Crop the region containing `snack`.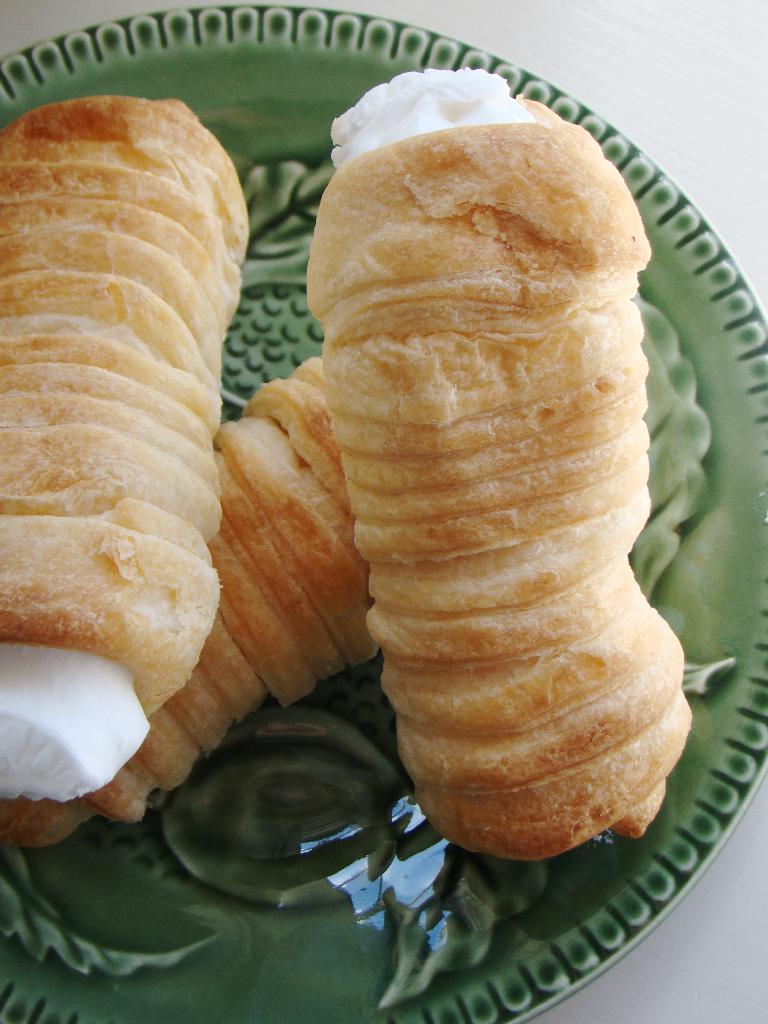
Crop region: bbox=(0, 99, 248, 800).
